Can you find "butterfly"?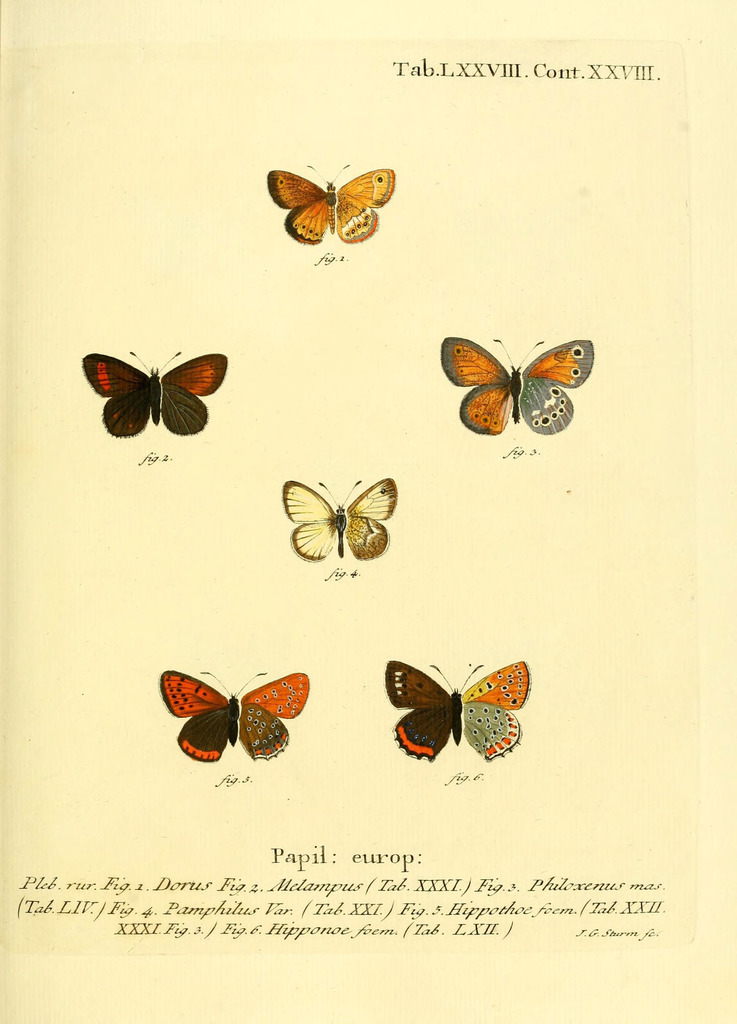
Yes, bounding box: x1=165 y1=662 x2=312 y2=772.
